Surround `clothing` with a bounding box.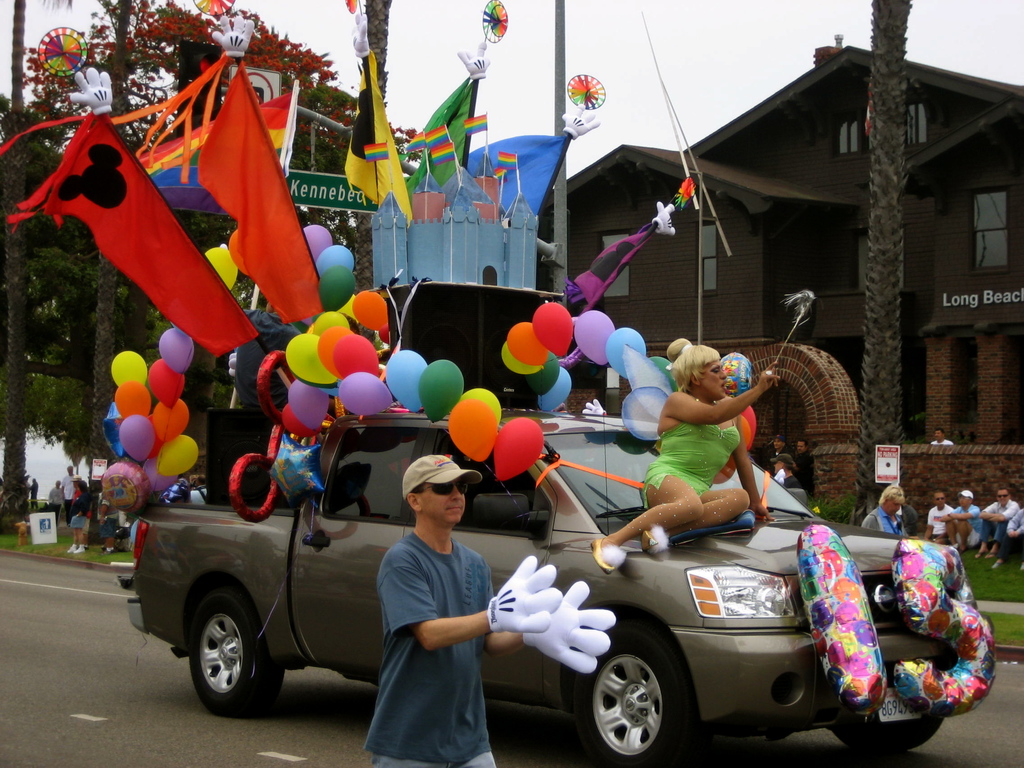
left=358, top=493, right=513, bottom=748.
